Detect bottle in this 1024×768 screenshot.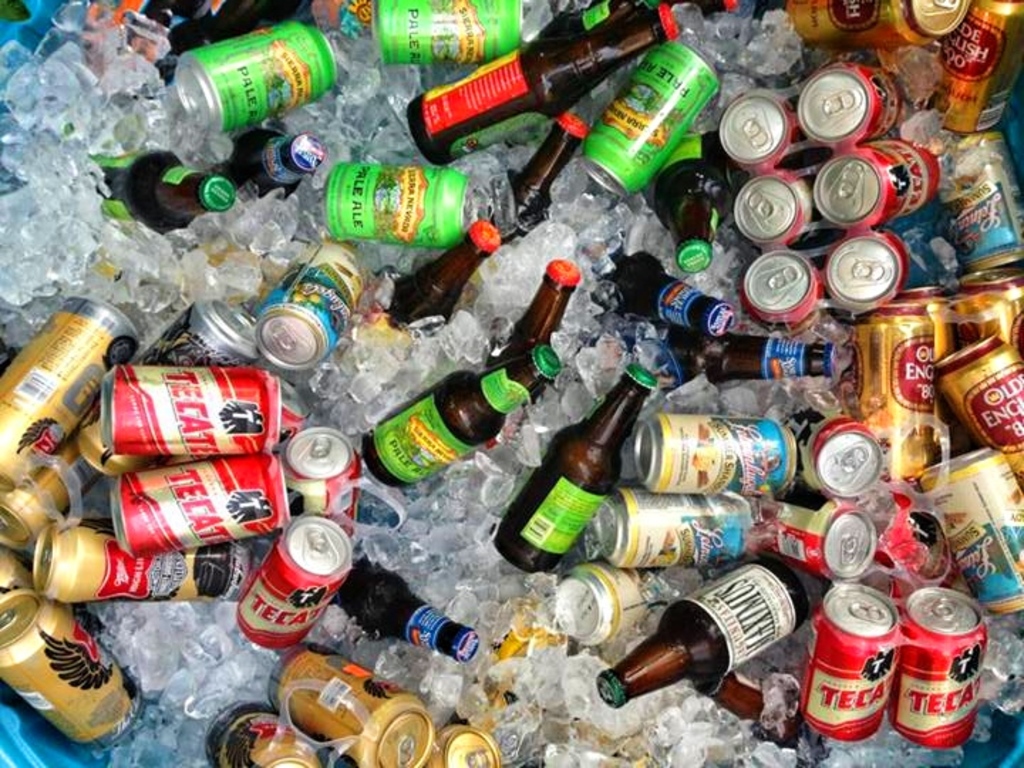
Detection: [407, 4, 677, 169].
